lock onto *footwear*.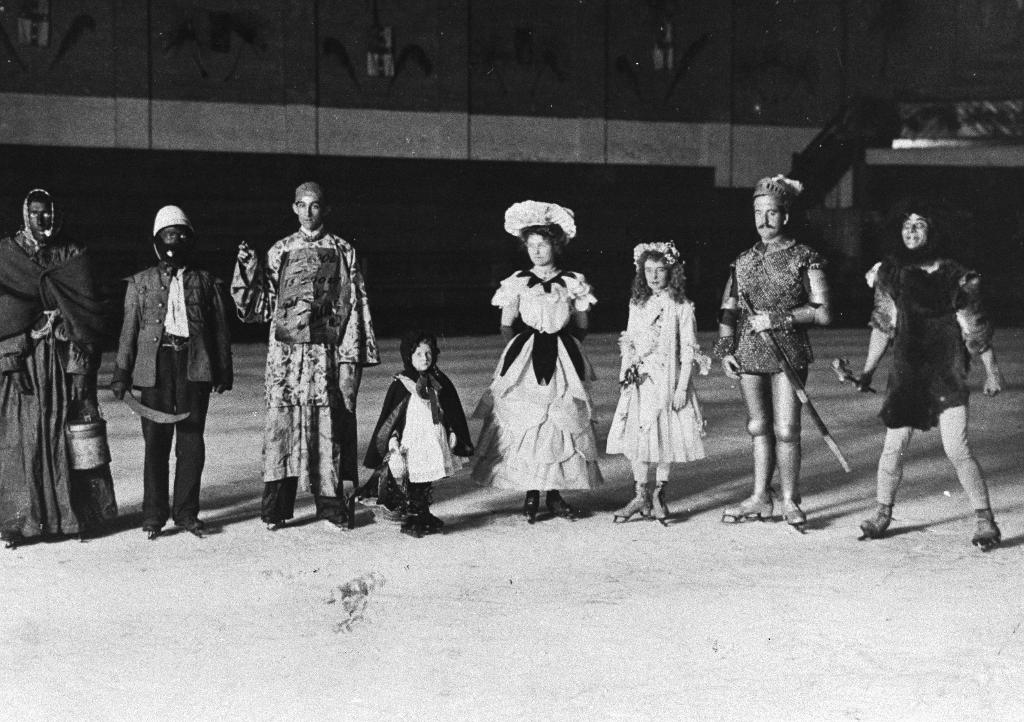
Locked: [522,497,535,526].
